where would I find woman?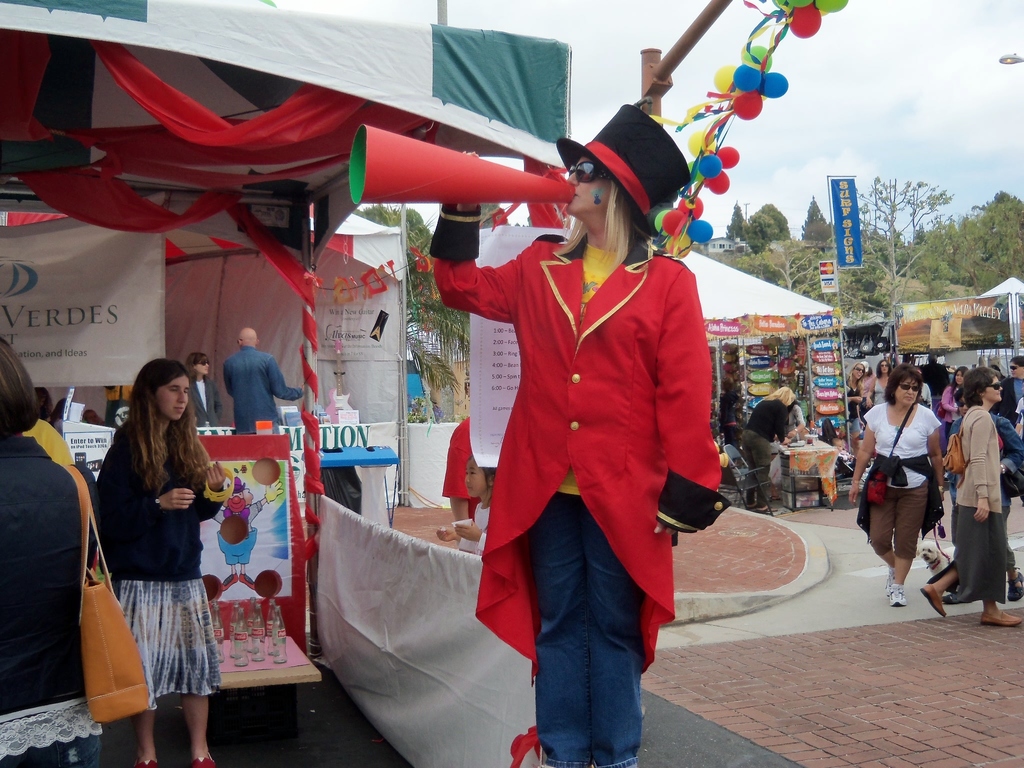
At [749,385,792,500].
